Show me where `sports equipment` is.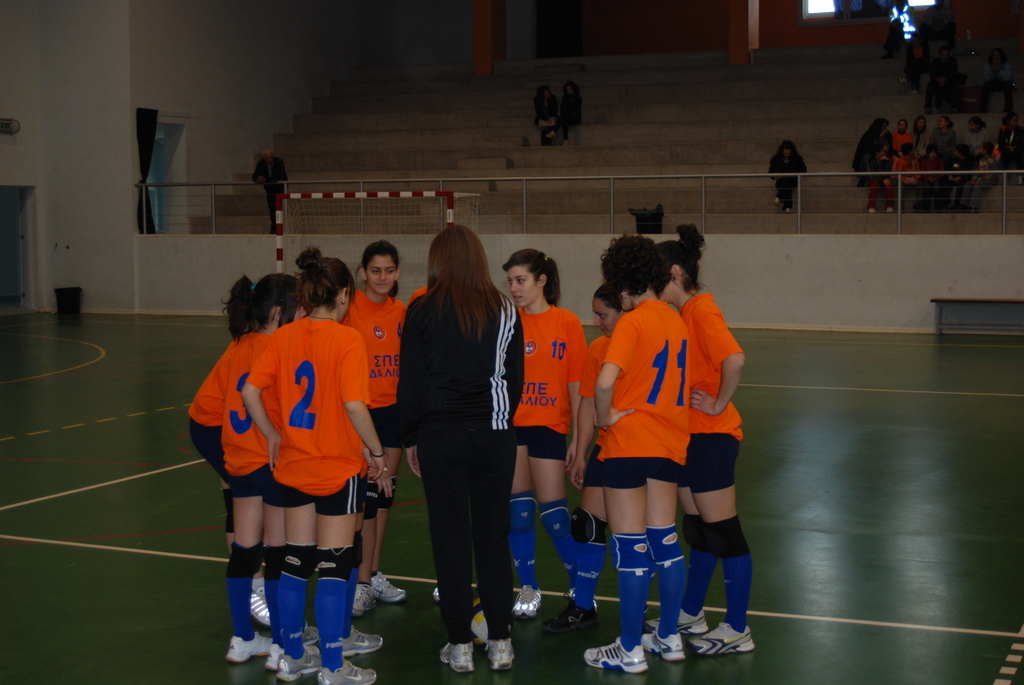
`sports equipment` is at <bbox>219, 543, 260, 581</bbox>.
